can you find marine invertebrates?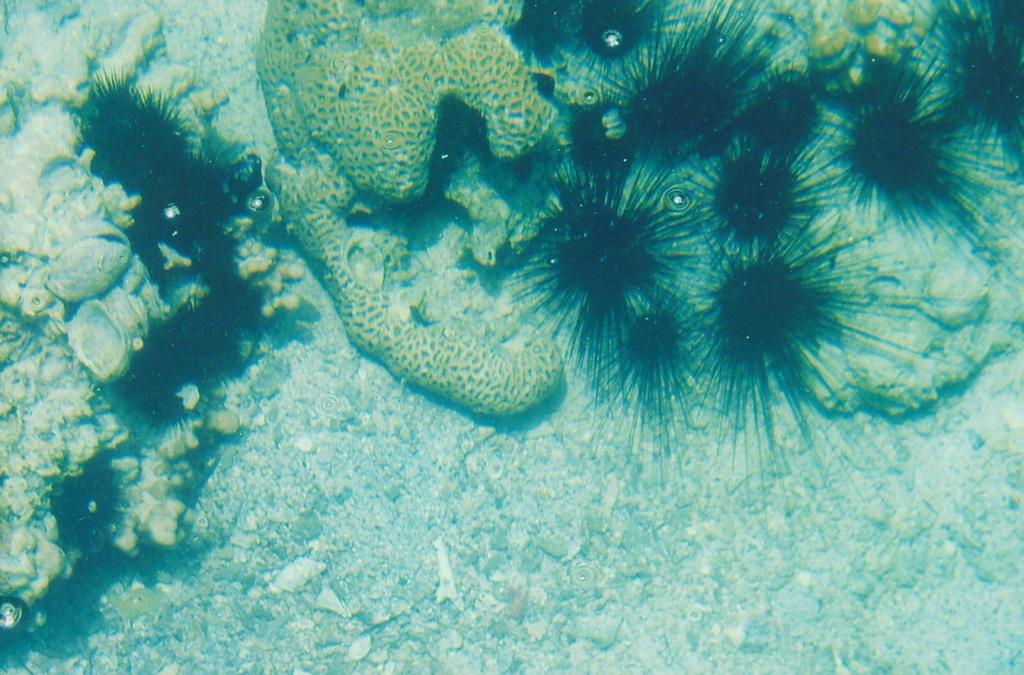
Yes, bounding box: x1=58, y1=463, x2=131, y2=618.
